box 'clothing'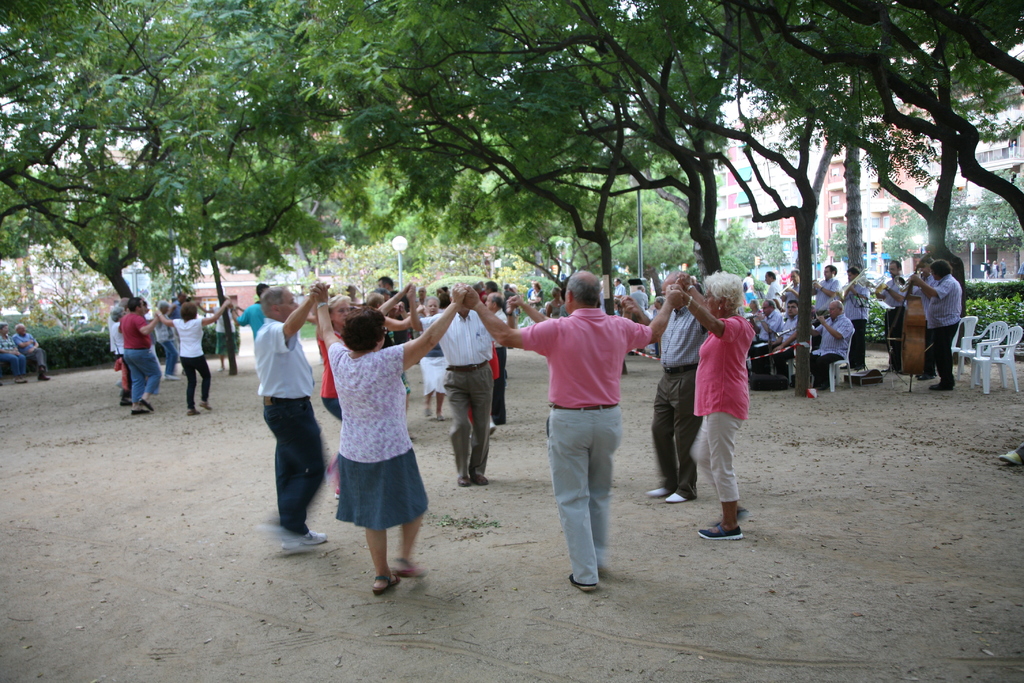
locate(252, 305, 319, 532)
